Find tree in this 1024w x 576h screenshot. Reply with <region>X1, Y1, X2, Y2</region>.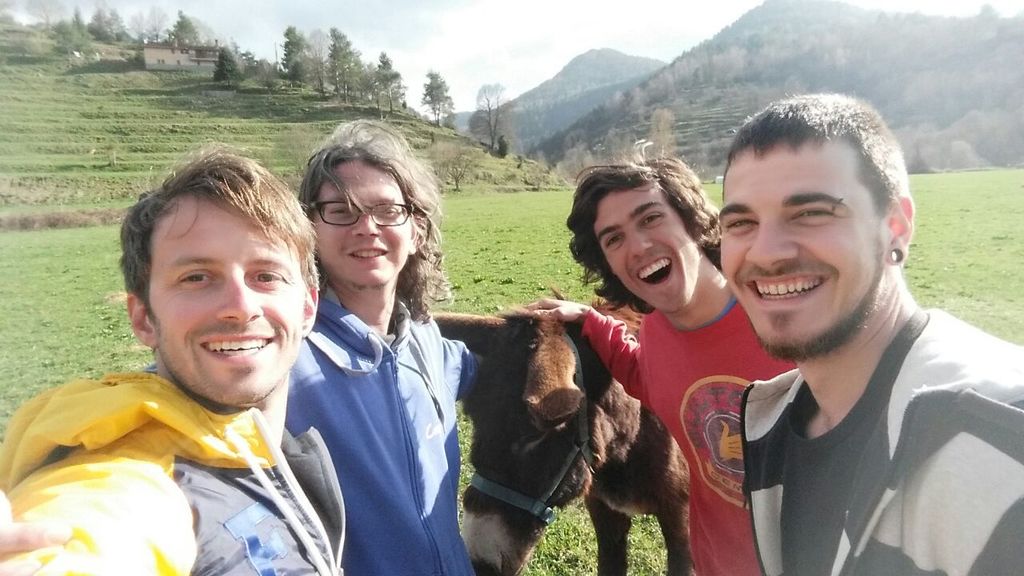
<region>373, 49, 399, 114</region>.
